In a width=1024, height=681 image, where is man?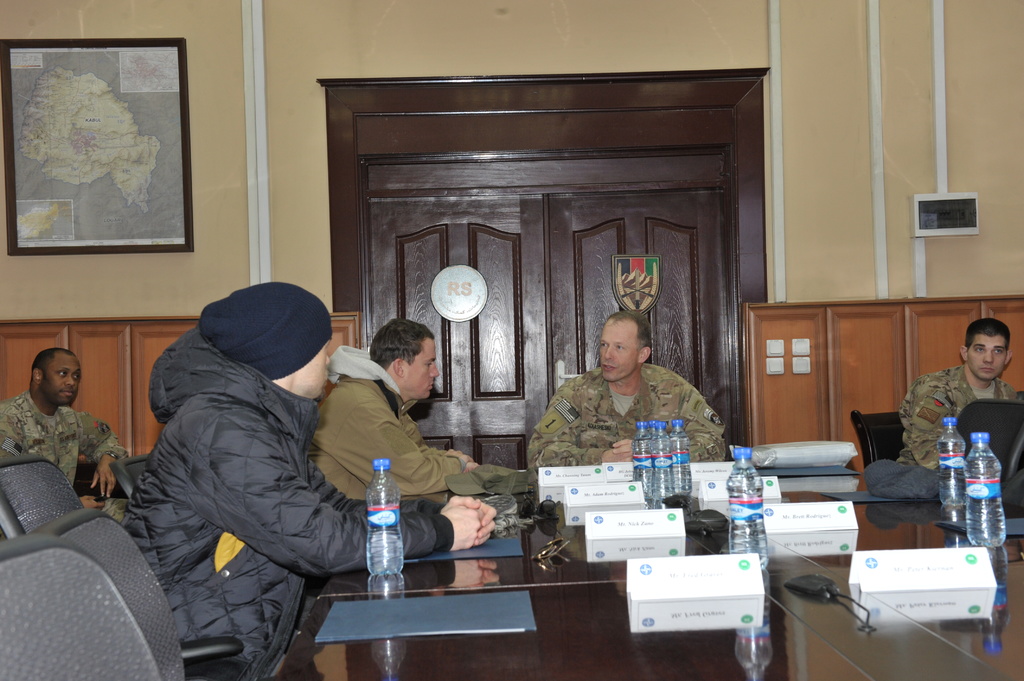
521/309/737/470.
